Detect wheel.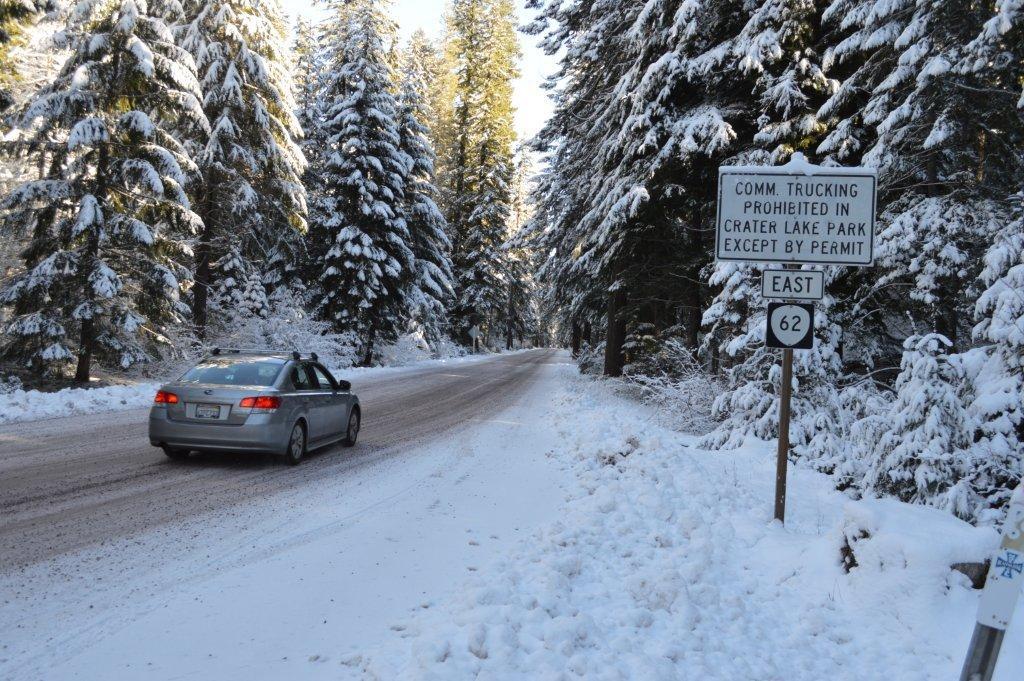
Detected at {"x1": 349, "y1": 410, "x2": 364, "y2": 450}.
